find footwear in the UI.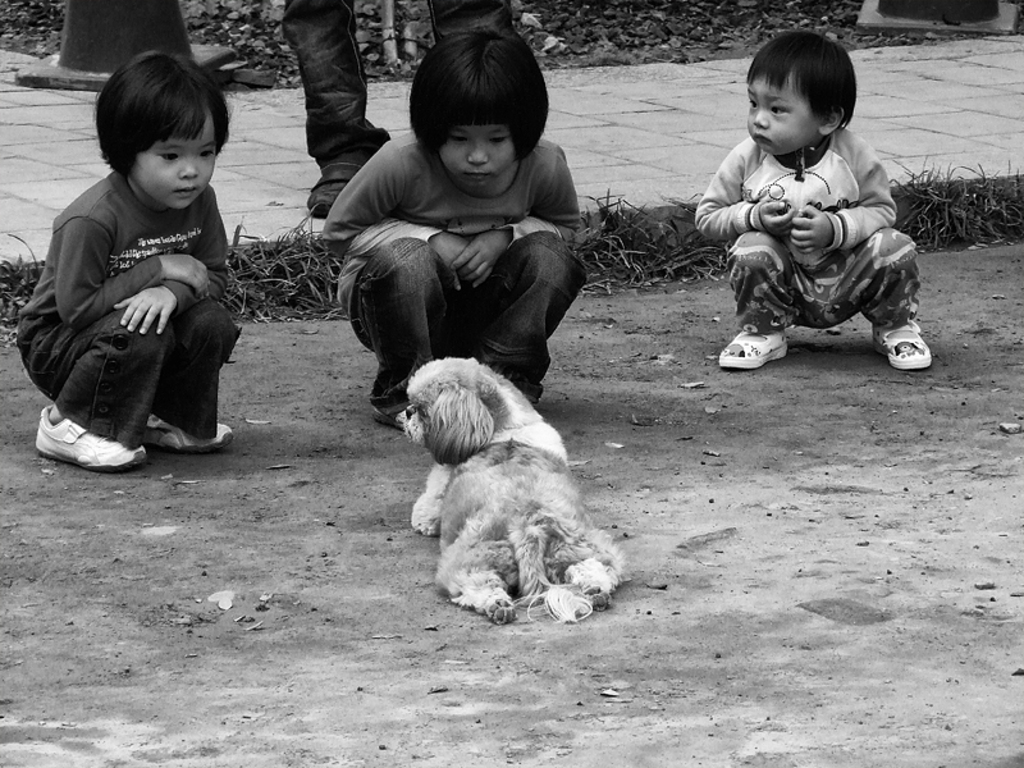
UI element at BBox(713, 332, 787, 367).
